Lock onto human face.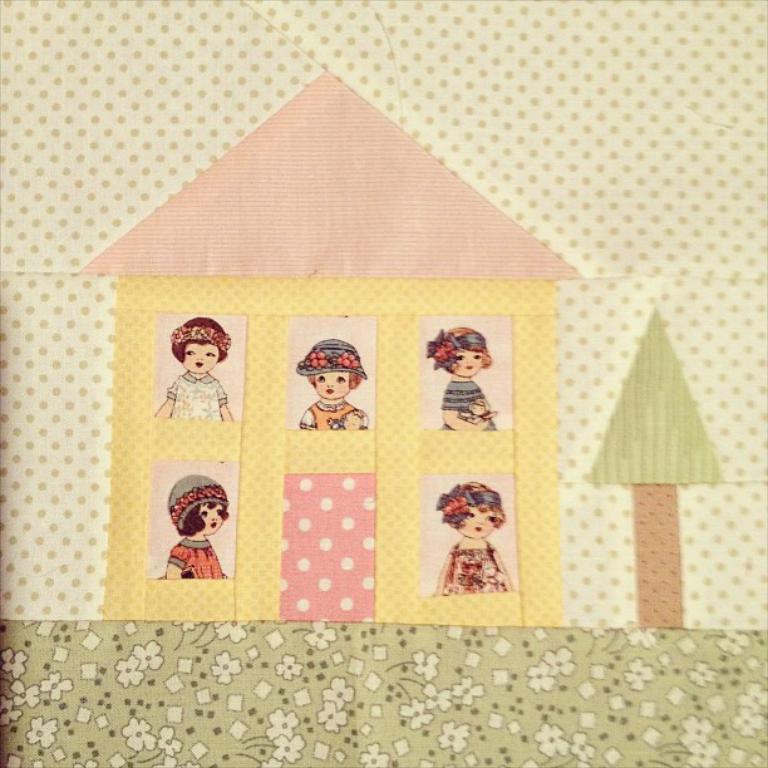
Locked: <bbox>200, 501, 222, 536</bbox>.
